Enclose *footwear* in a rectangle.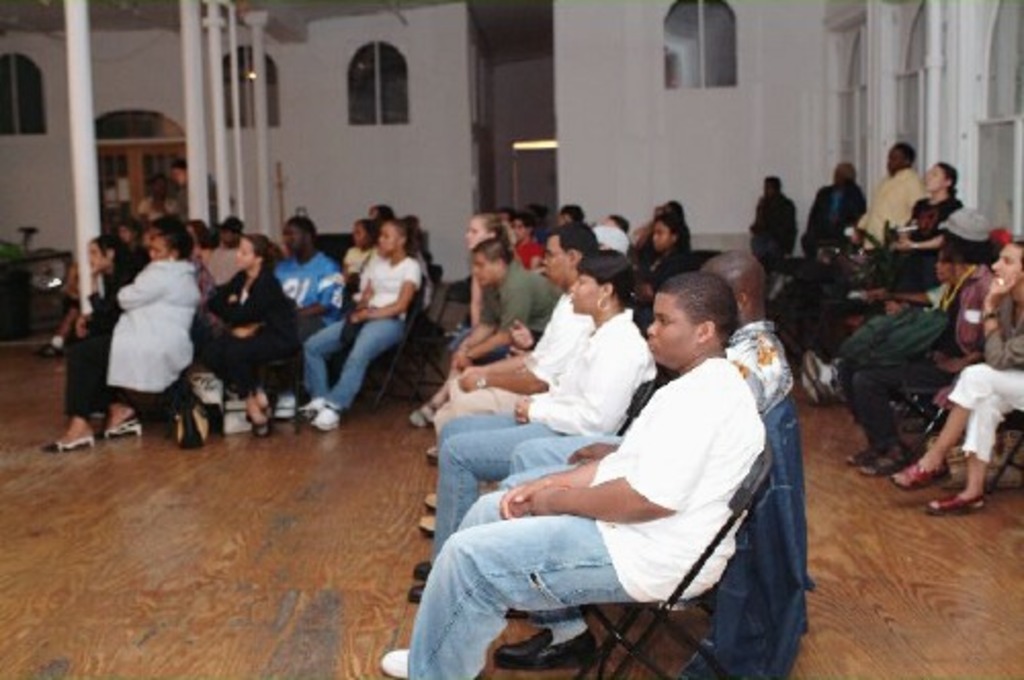
(x1=416, y1=510, x2=434, y2=537).
